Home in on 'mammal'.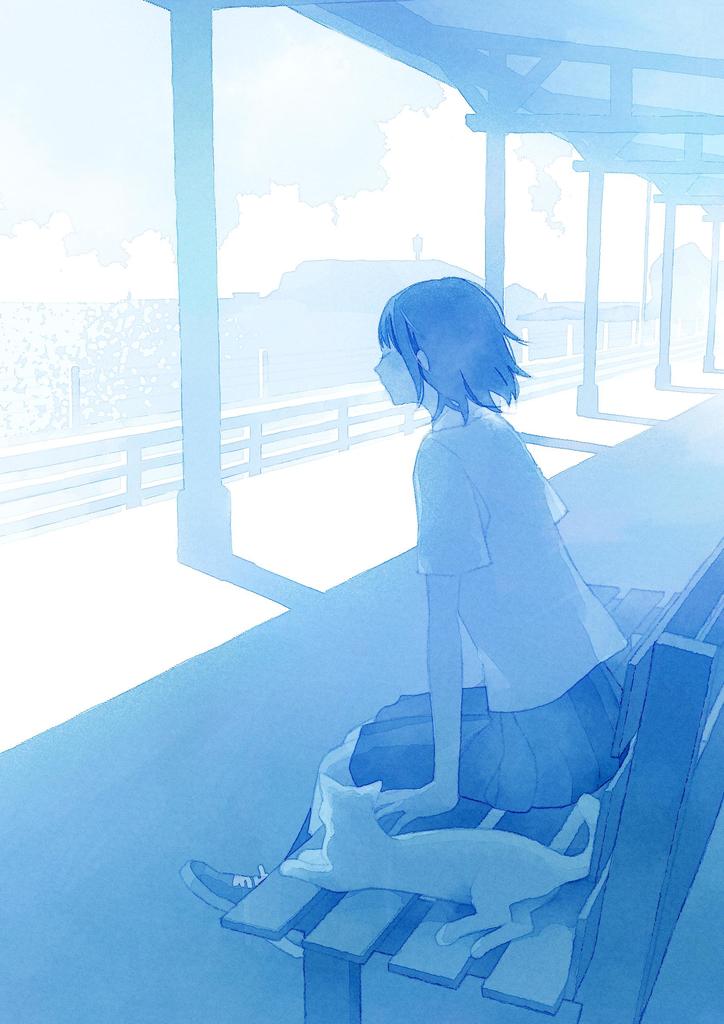
Homed in at <bbox>177, 277, 623, 963</bbox>.
